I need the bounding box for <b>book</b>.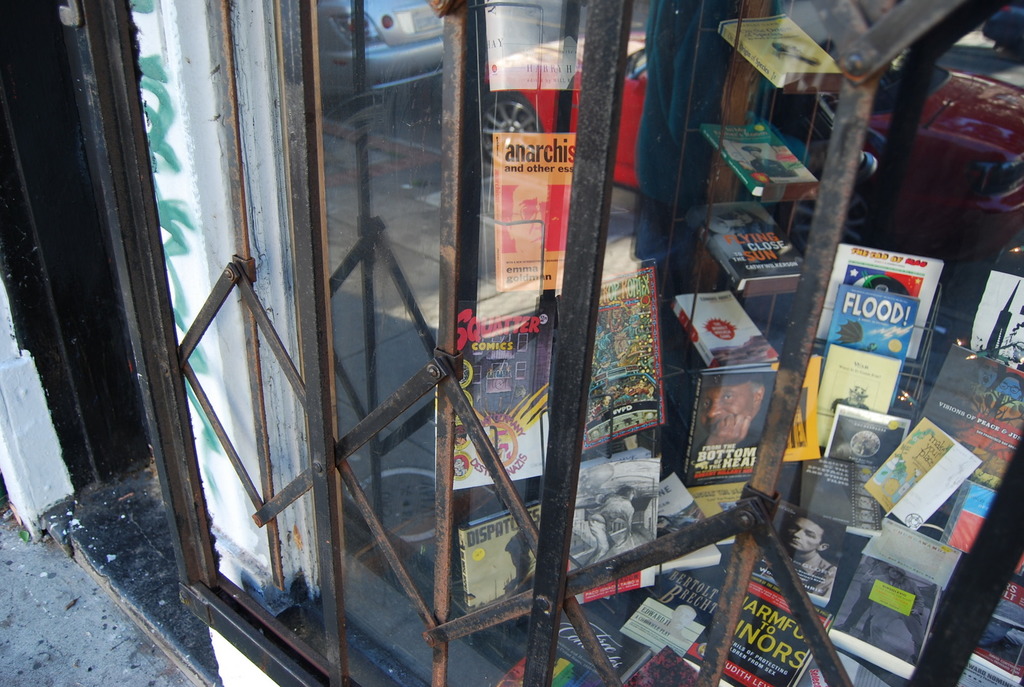
Here it is: <bbox>455, 503, 540, 619</bbox>.
